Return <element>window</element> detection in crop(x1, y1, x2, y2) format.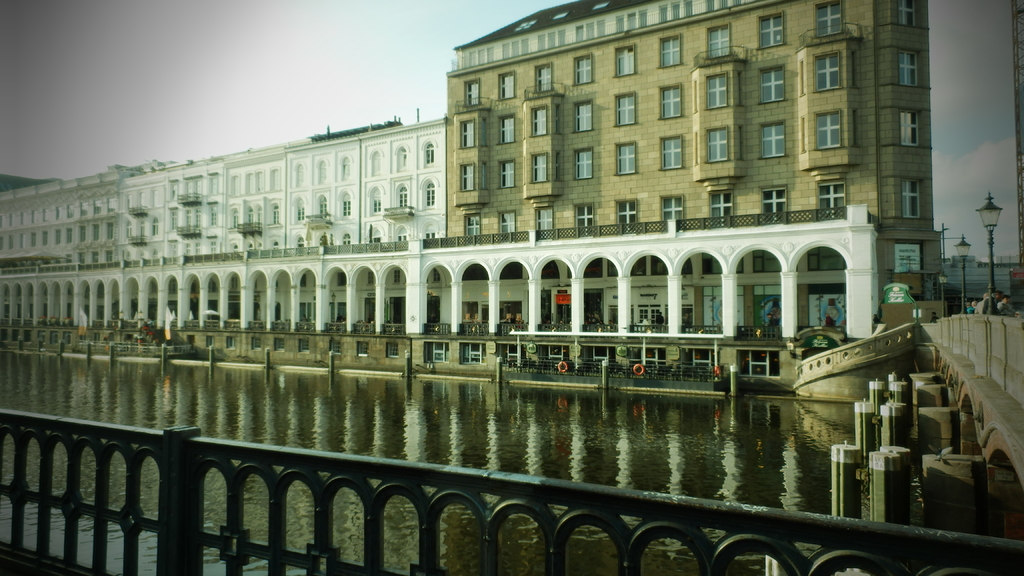
crop(562, 258, 602, 279).
